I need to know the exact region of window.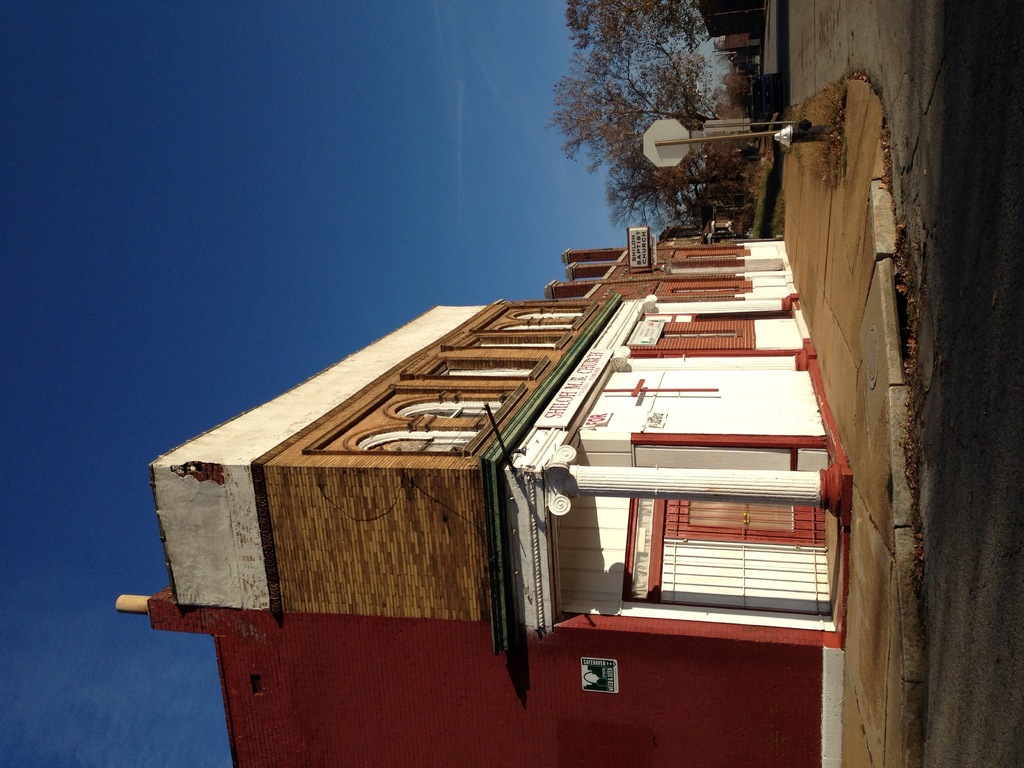
Region: {"x1": 436, "y1": 365, "x2": 534, "y2": 381}.
